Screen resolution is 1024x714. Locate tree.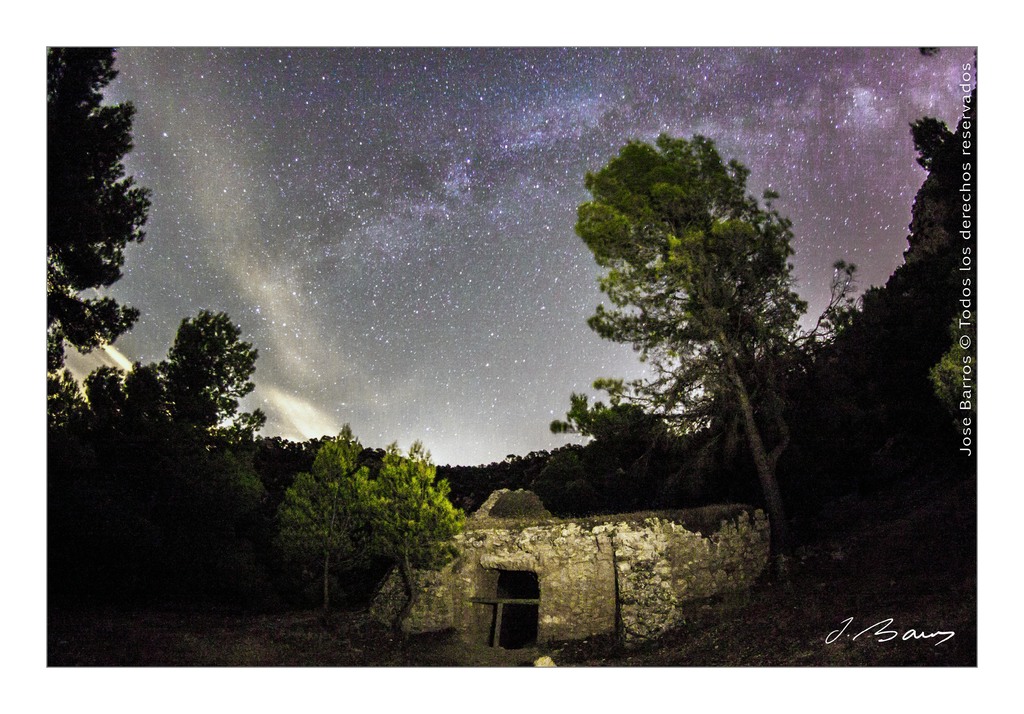
(x1=383, y1=435, x2=471, y2=651).
